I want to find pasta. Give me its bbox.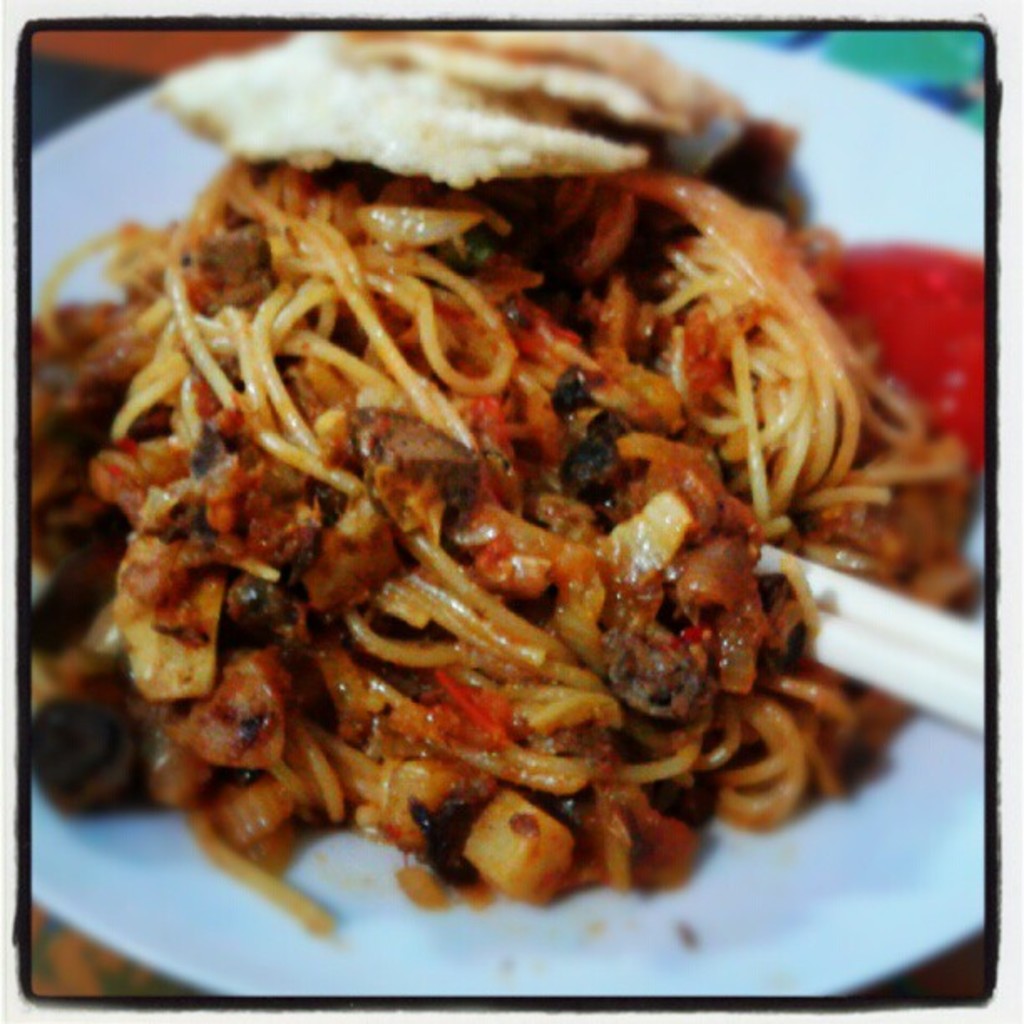
<bbox>20, 154, 952, 929</bbox>.
